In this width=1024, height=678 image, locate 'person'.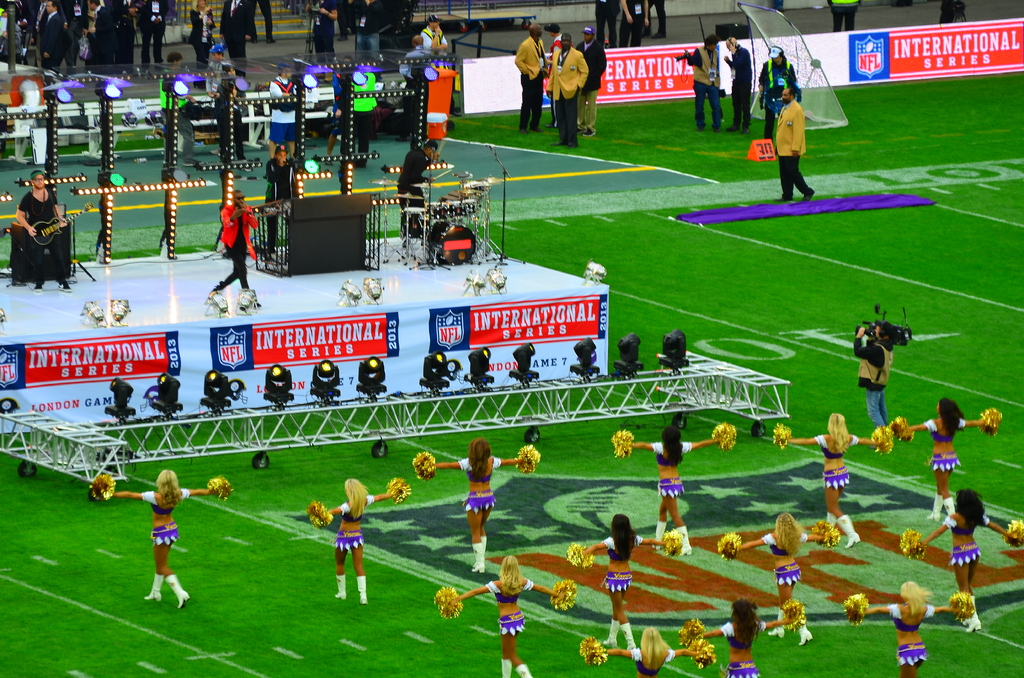
Bounding box: [11,168,74,293].
